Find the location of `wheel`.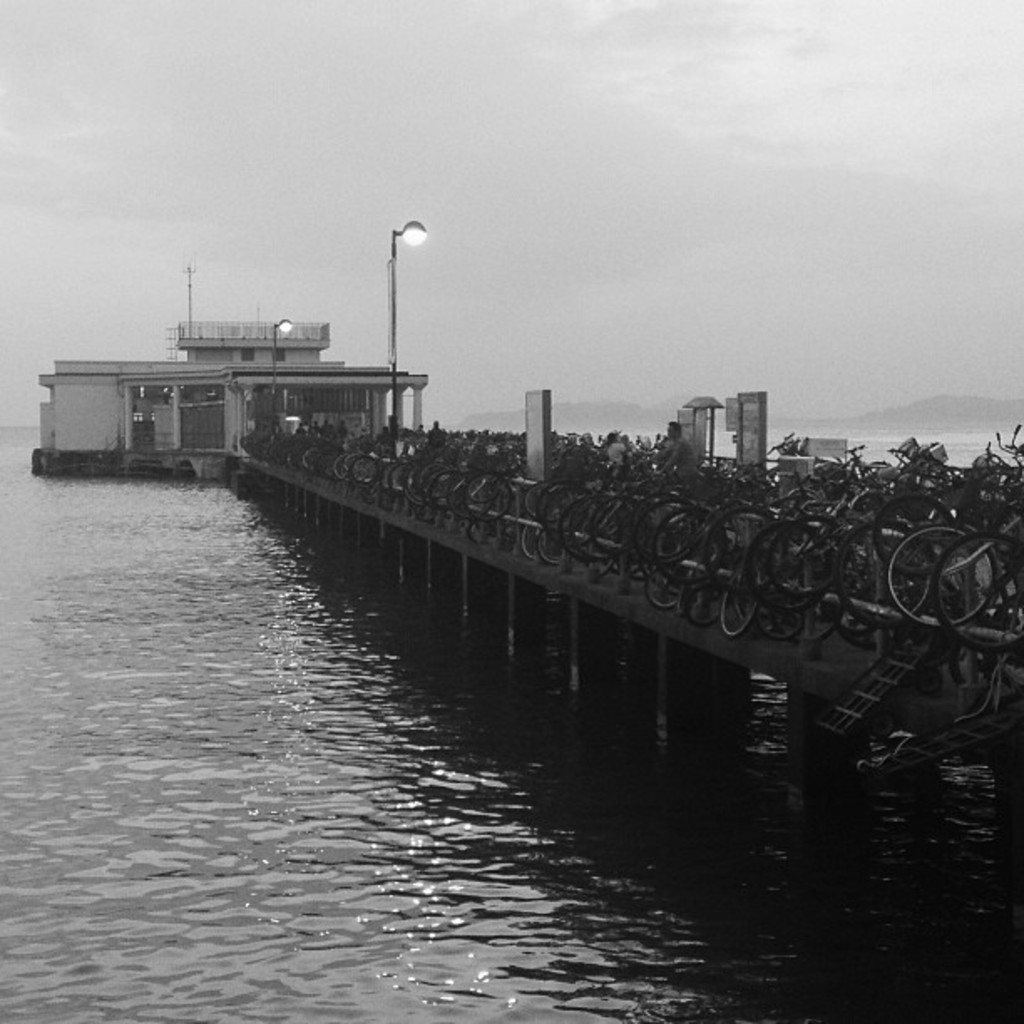
Location: bbox(883, 544, 1006, 648).
